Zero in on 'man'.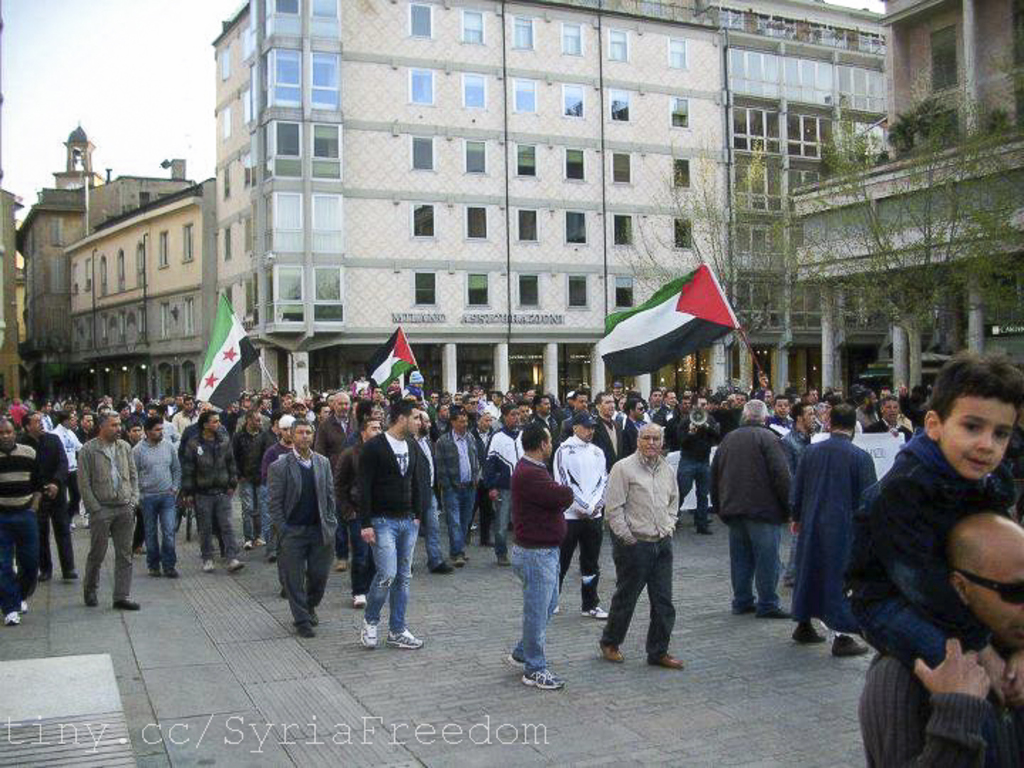
Zeroed in: <region>356, 405, 430, 651</region>.
